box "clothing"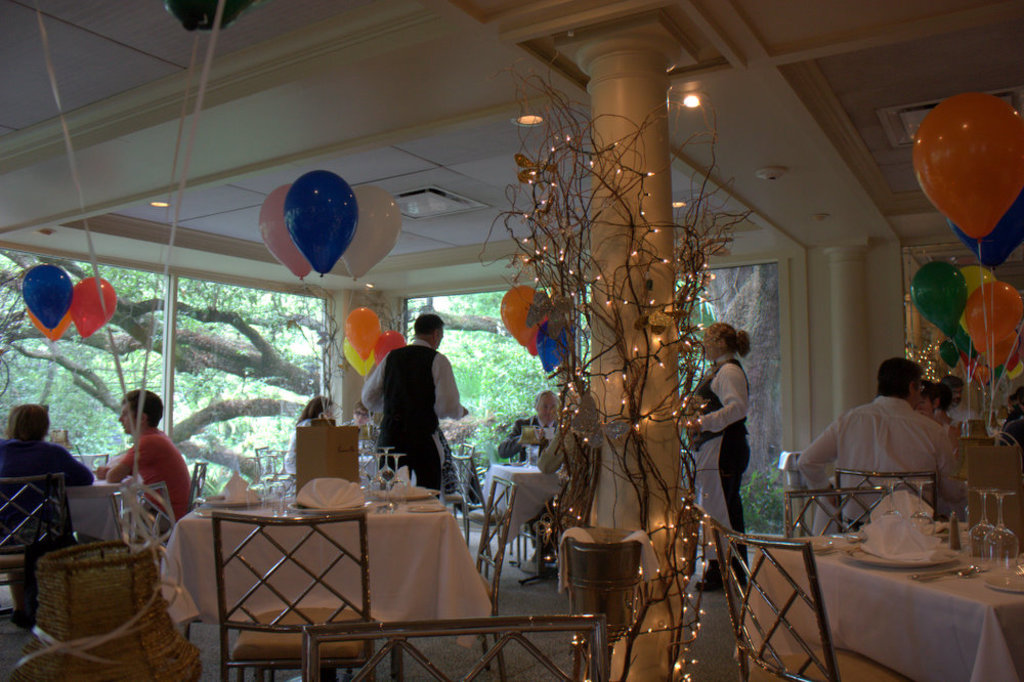
[x1=682, y1=346, x2=754, y2=567]
